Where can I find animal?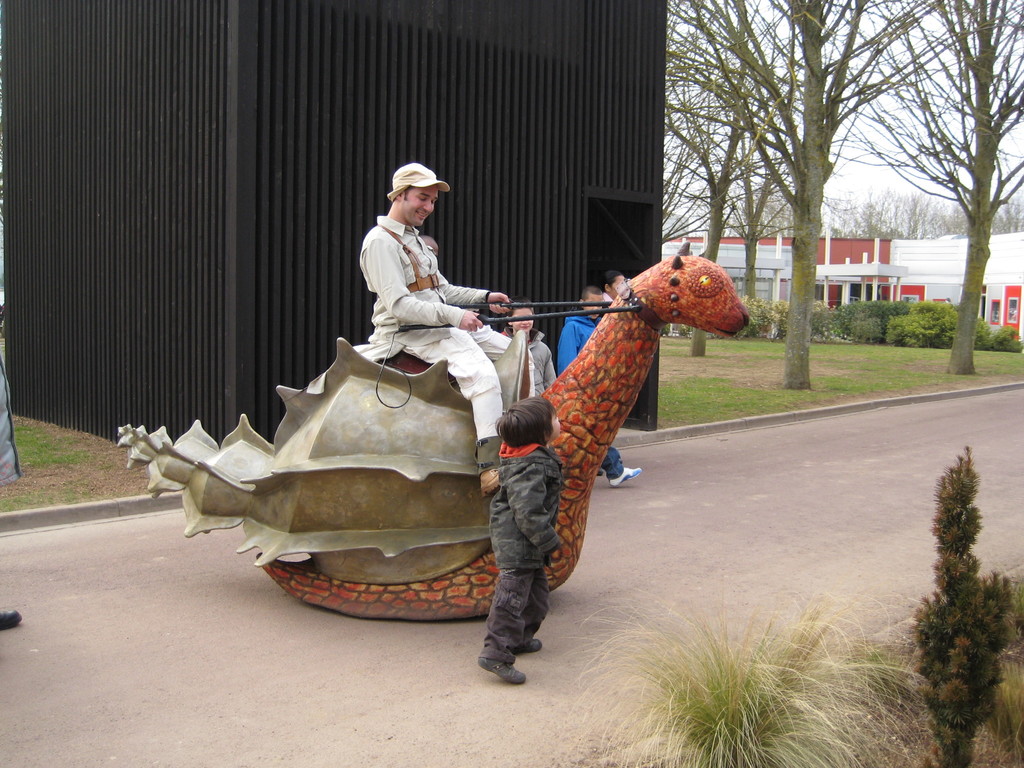
You can find it at left=114, top=239, right=749, bottom=621.
